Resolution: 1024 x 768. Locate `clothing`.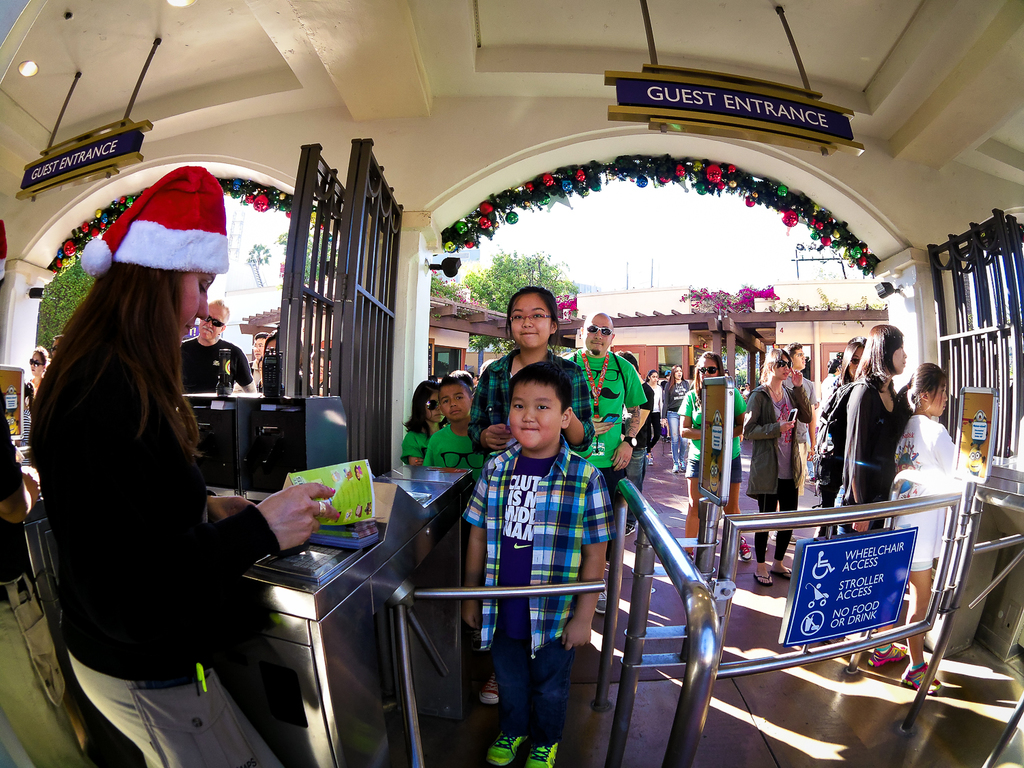
bbox(568, 354, 650, 503).
